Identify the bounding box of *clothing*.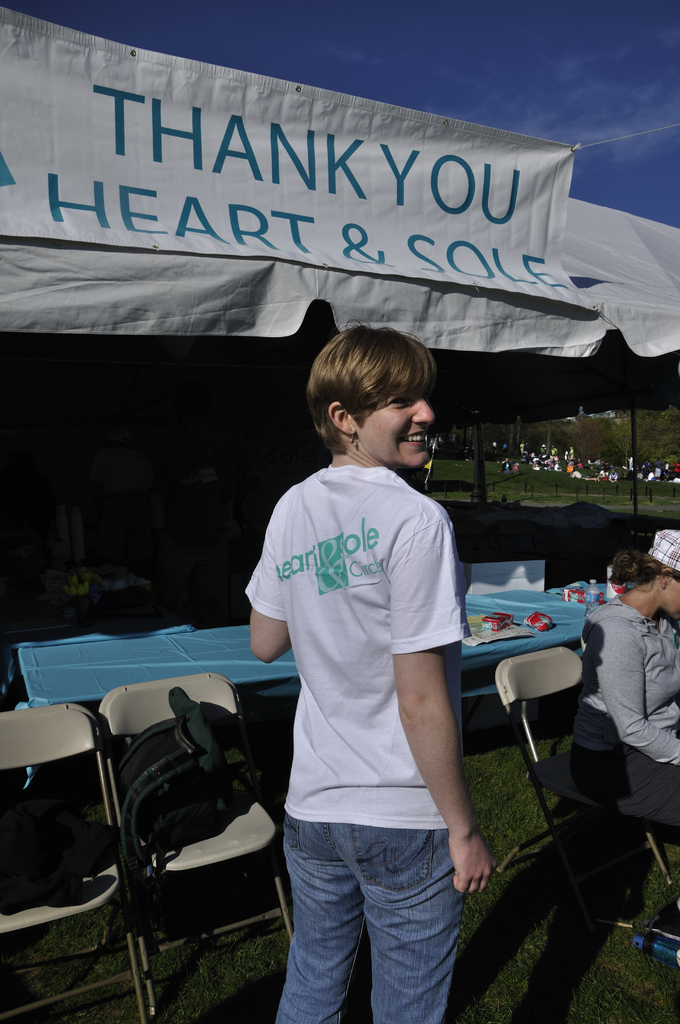
box=[250, 373, 484, 935].
